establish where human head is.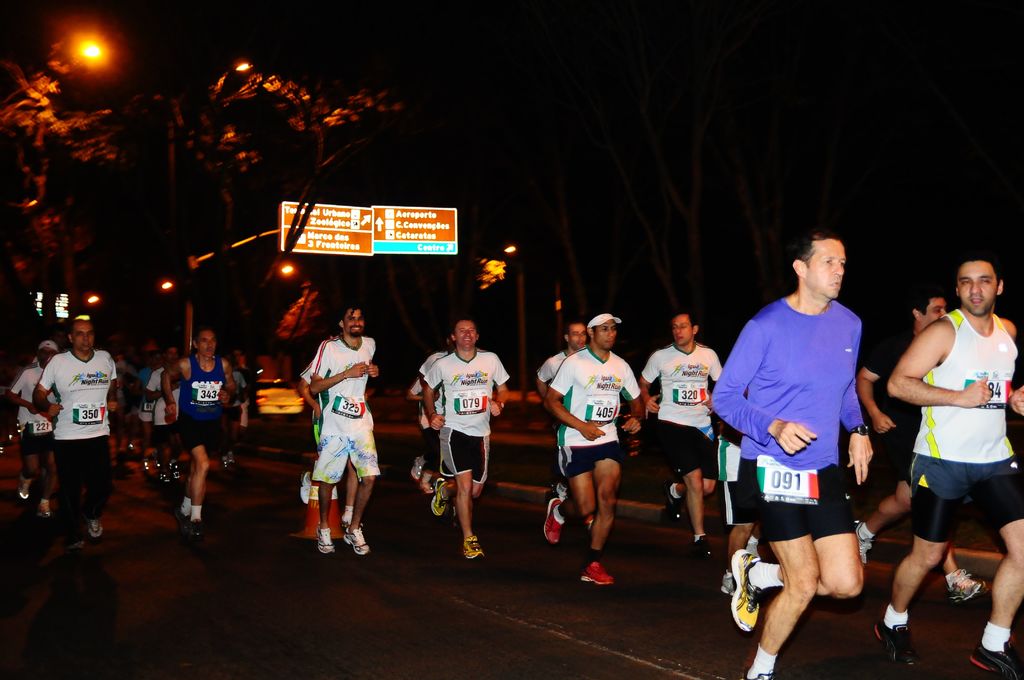
Established at [228, 350, 244, 366].
